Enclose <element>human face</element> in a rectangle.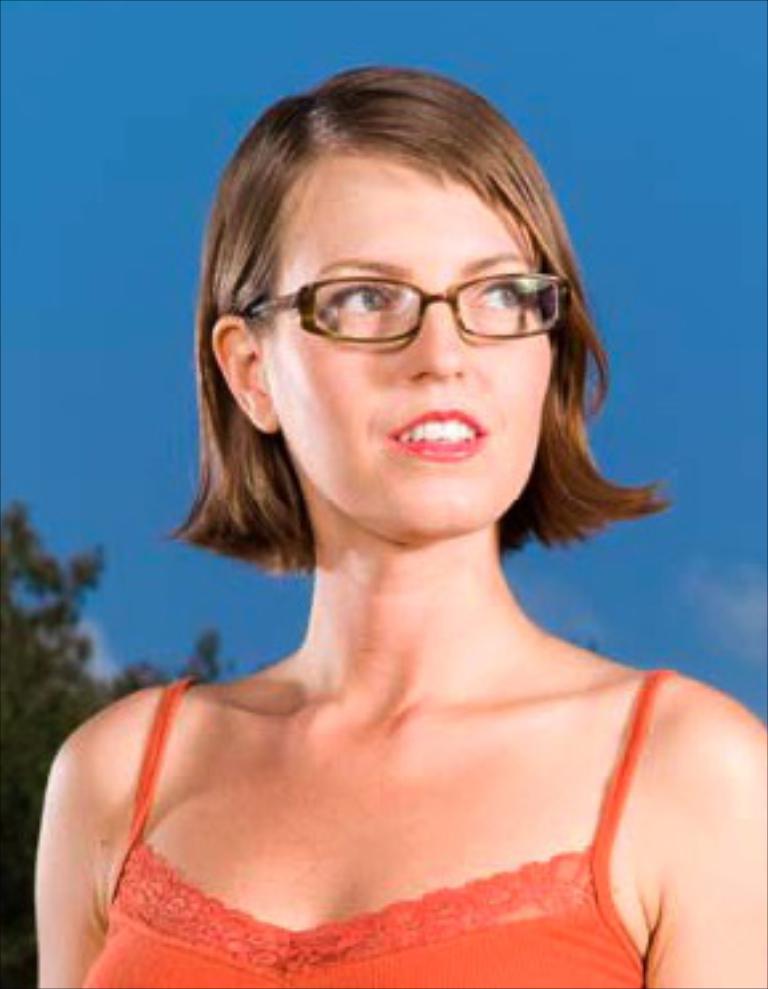
x1=266 y1=152 x2=555 y2=537.
